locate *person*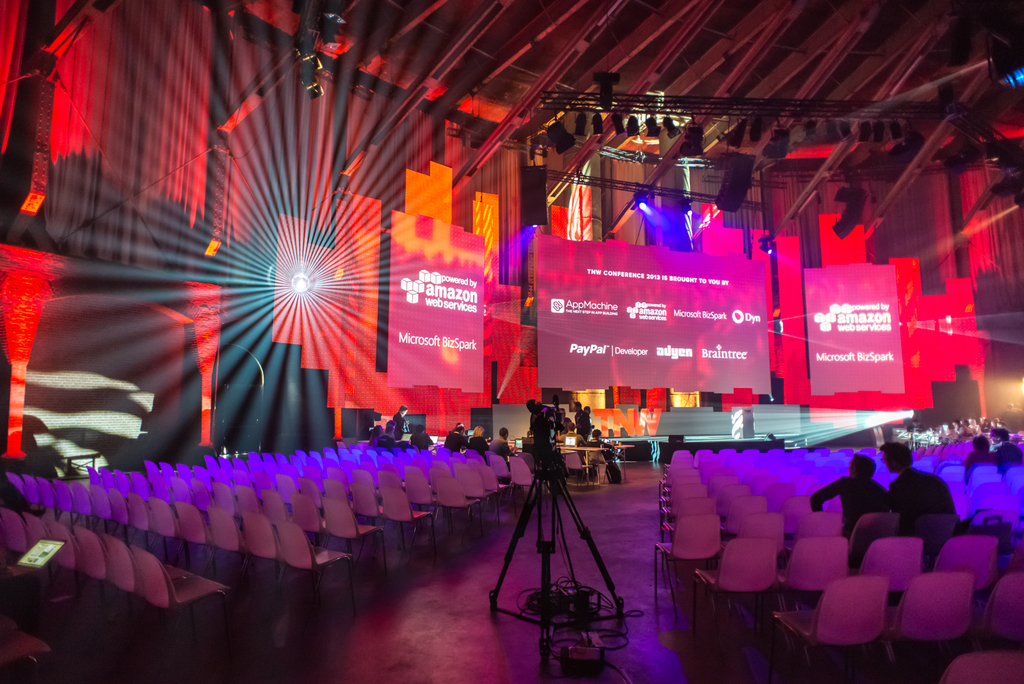
868 434 955 533
